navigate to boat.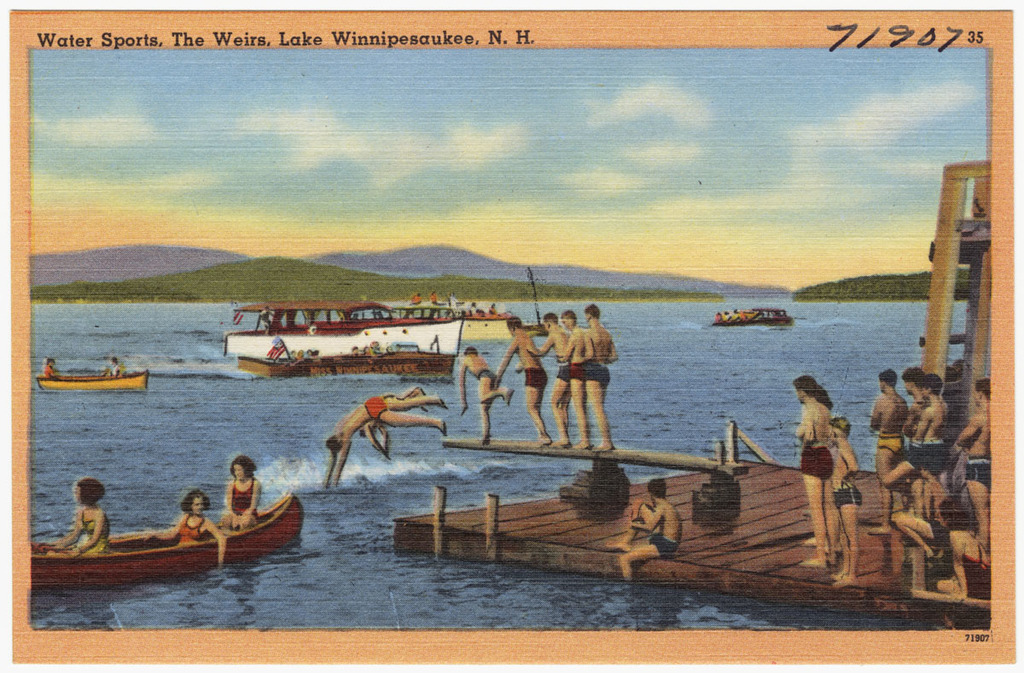
Navigation target: 710, 307, 794, 325.
